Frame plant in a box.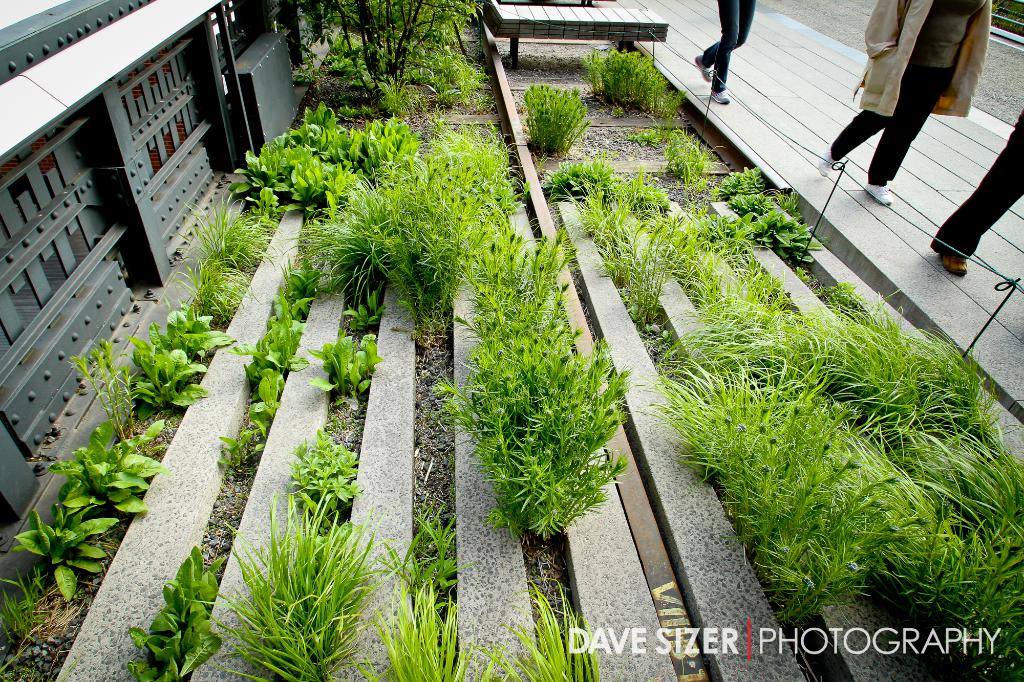
[694, 274, 796, 386].
